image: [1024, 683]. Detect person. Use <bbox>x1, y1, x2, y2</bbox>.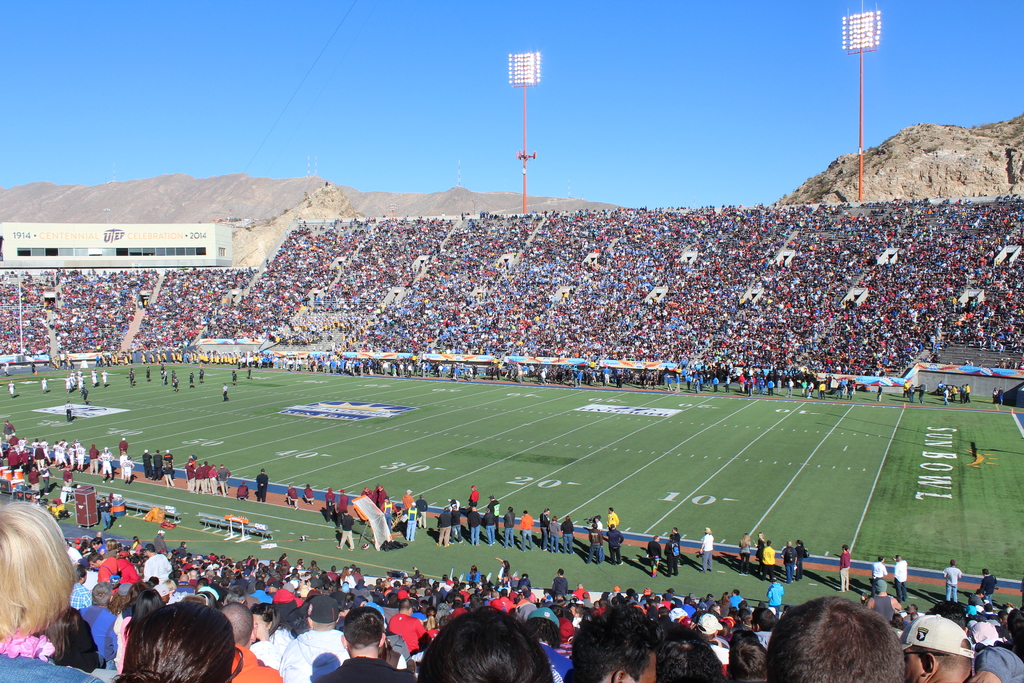
<bbox>321, 486, 336, 520</bbox>.
